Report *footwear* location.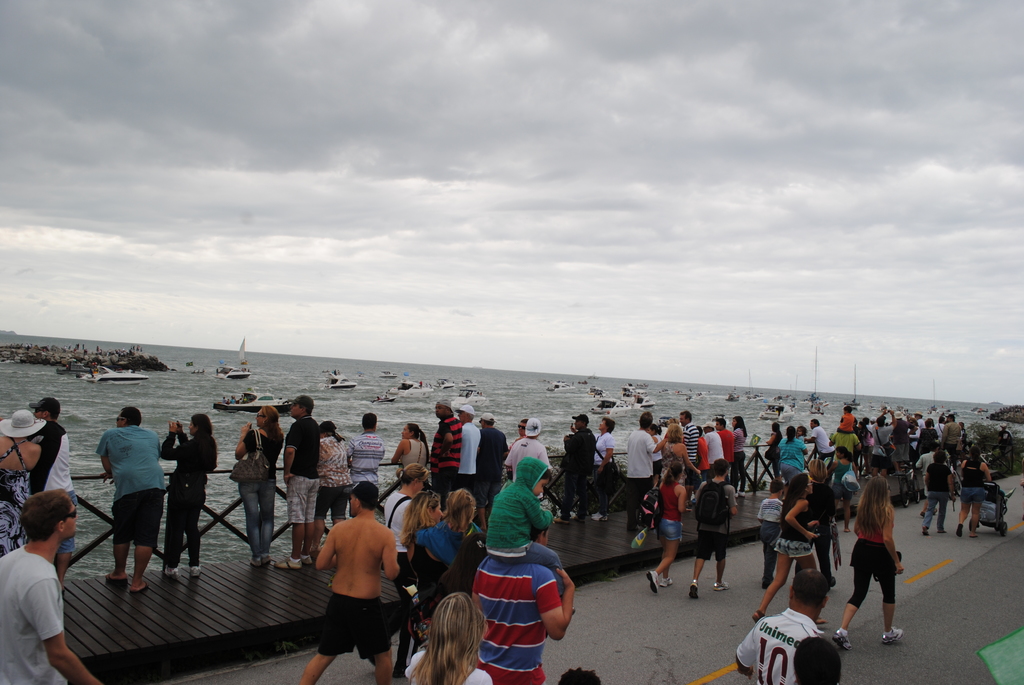
Report: detection(273, 559, 302, 571).
